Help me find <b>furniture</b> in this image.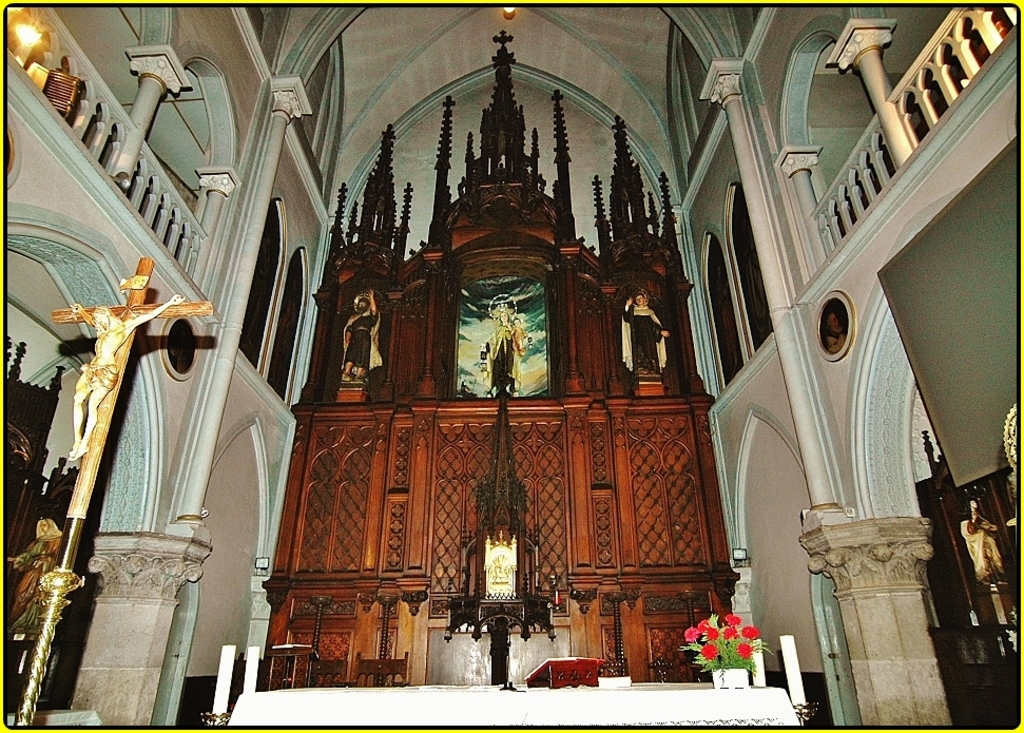
Found it: (645, 655, 671, 684).
